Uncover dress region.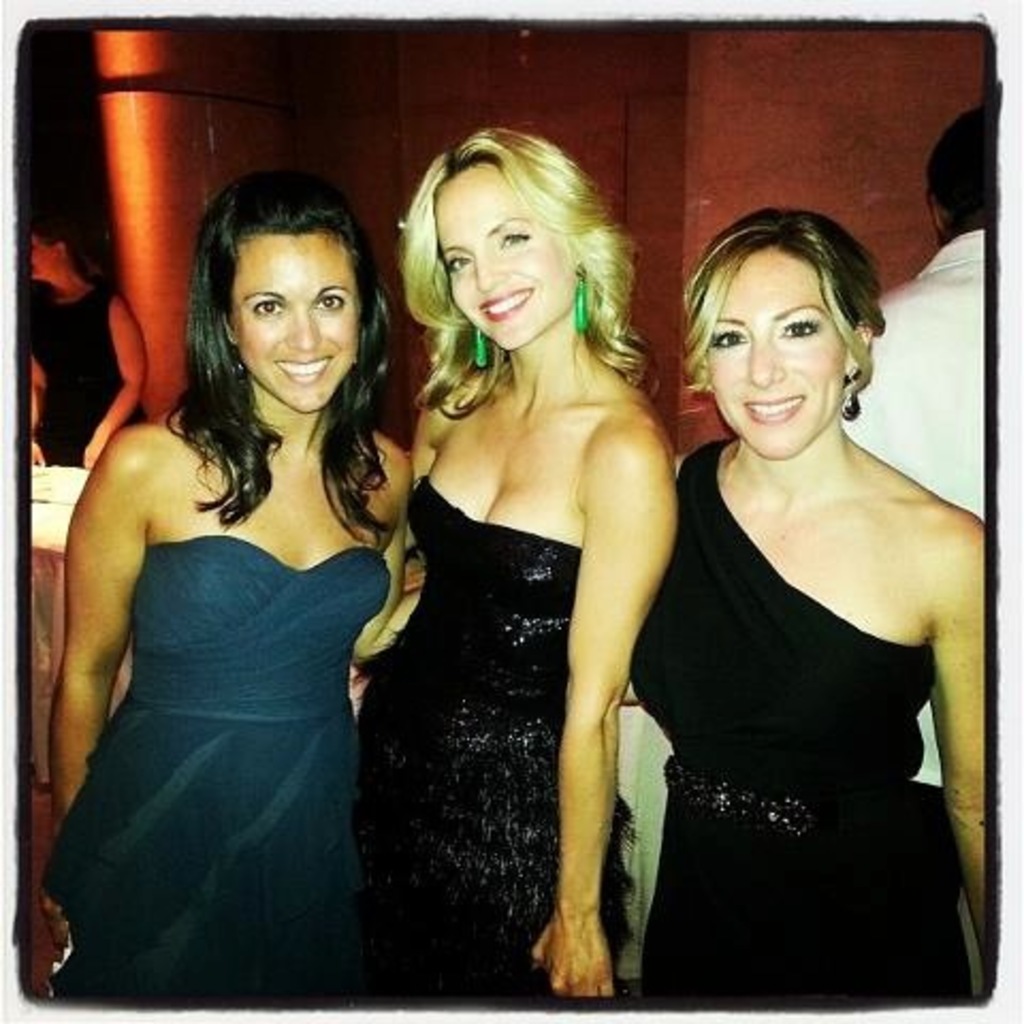
Uncovered: BBox(41, 525, 393, 1015).
